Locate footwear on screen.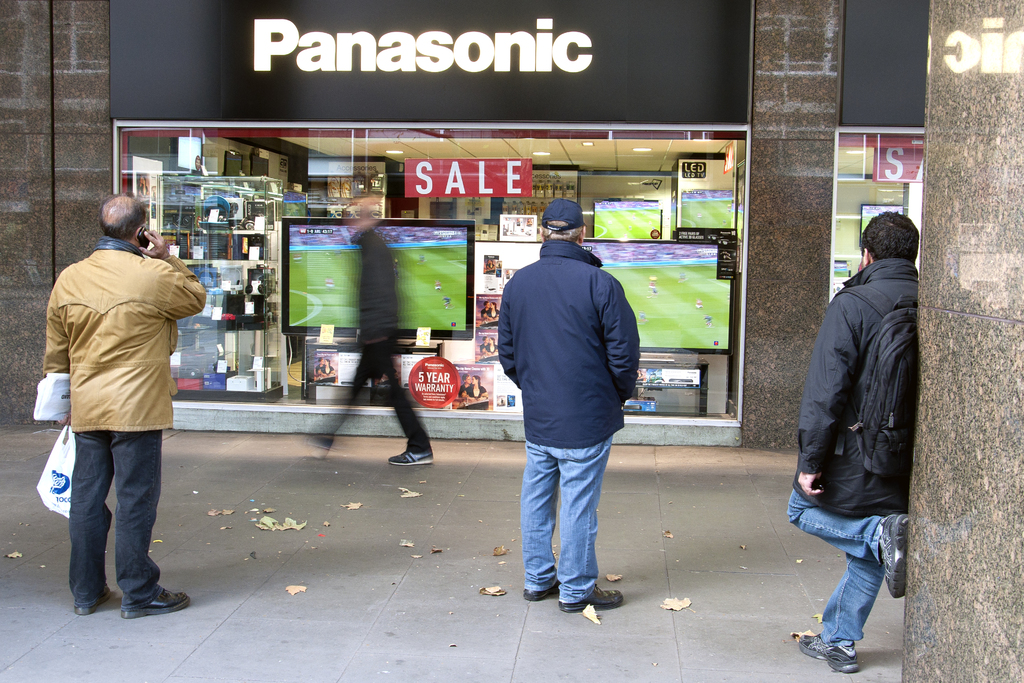
On screen at x1=123, y1=582, x2=190, y2=613.
